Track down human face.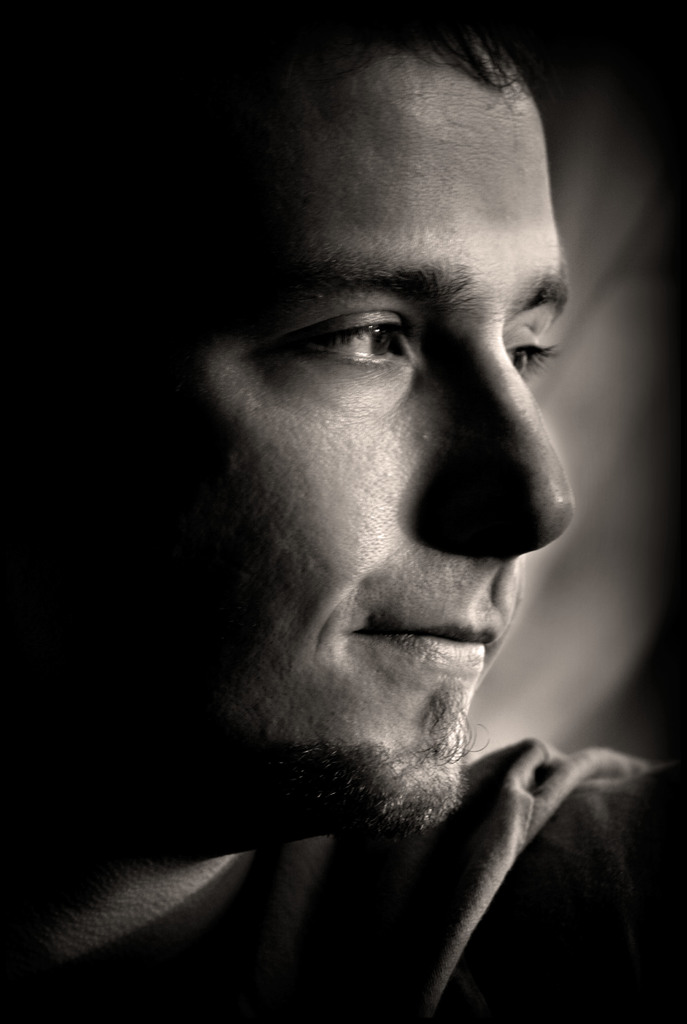
Tracked to pyautogui.locateOnScreen(42, 47, 580, 836).
